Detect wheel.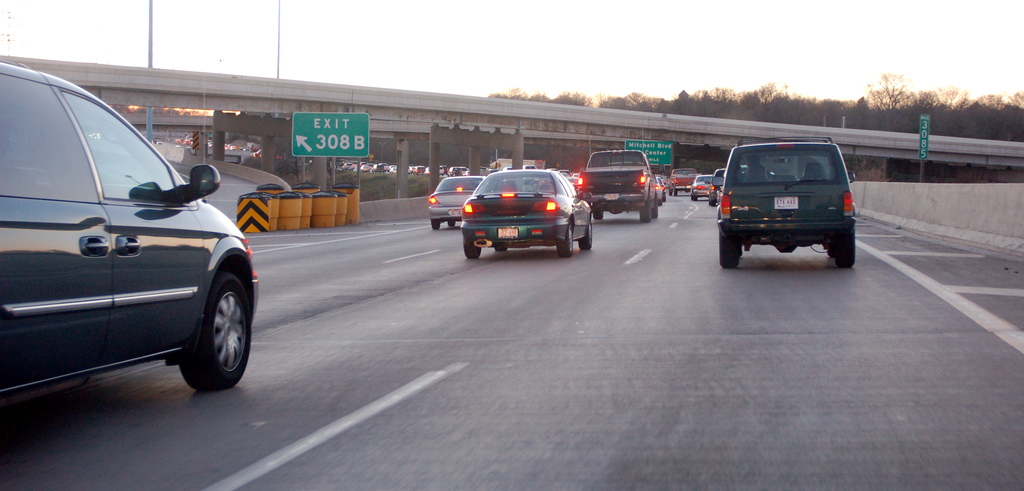
Detected at left=706, top=194, right=716, bottom=206.
